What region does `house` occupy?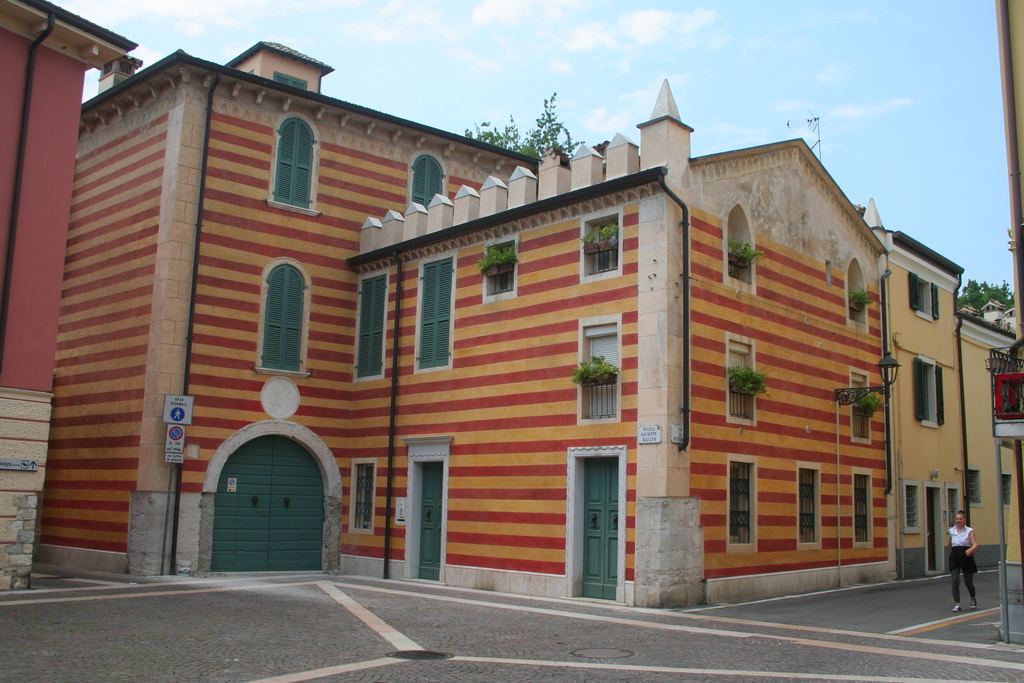
box=[0, 0, 136, 599].
